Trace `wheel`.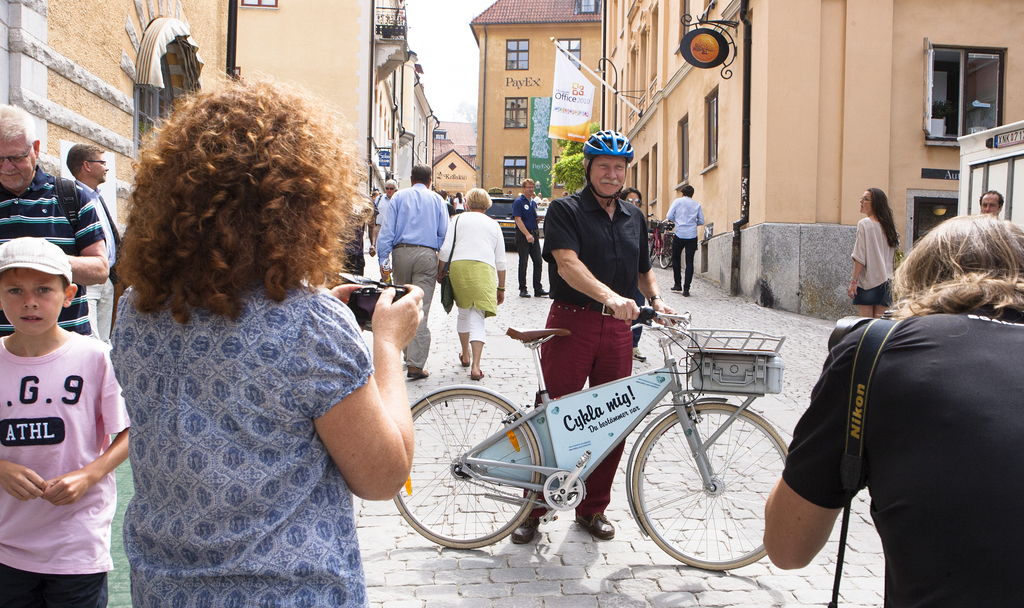
Traced to region(535, 468, 588, 512).
